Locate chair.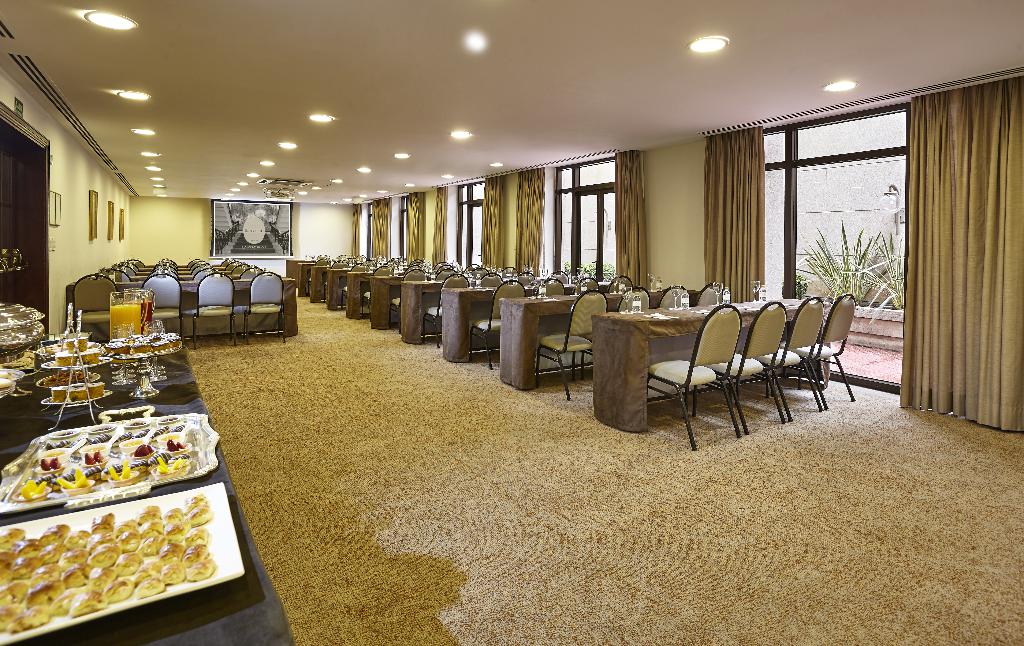
Bounding box: {"x1": 243, "y1": 266, "x2": 288, "y2": 347}.
